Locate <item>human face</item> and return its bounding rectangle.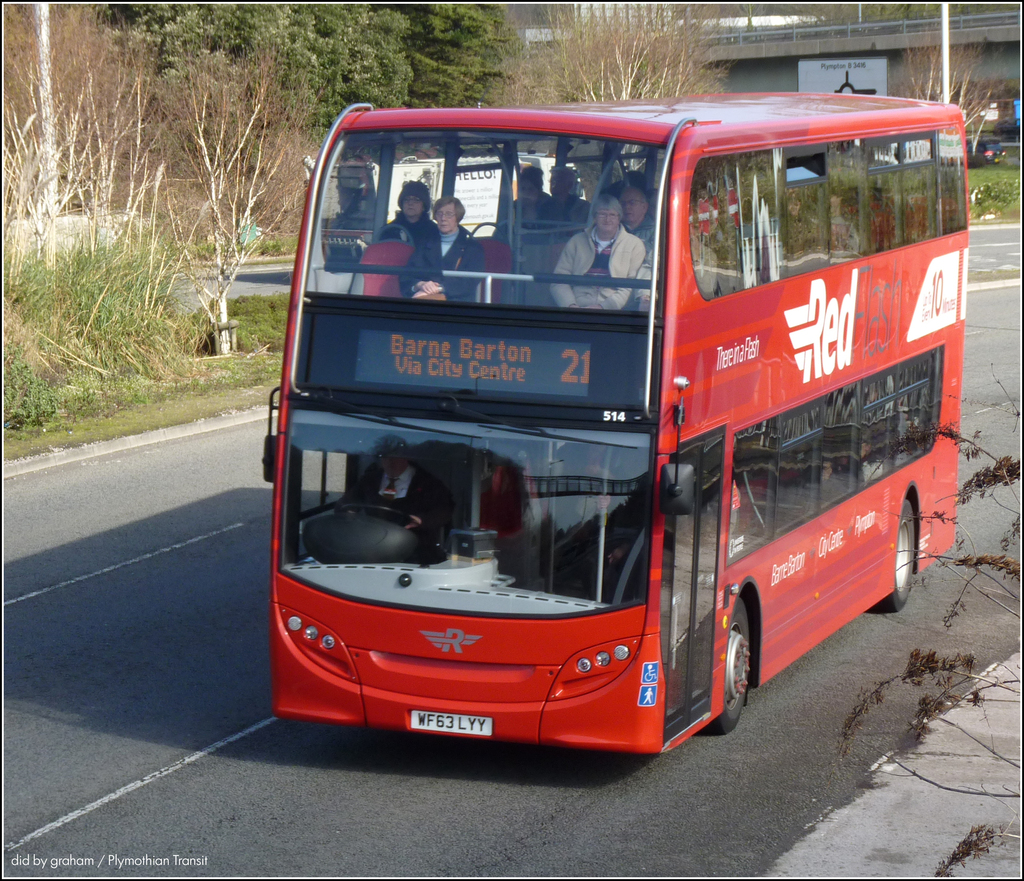
x1=403 y1=197 x2=420 y2=217.
